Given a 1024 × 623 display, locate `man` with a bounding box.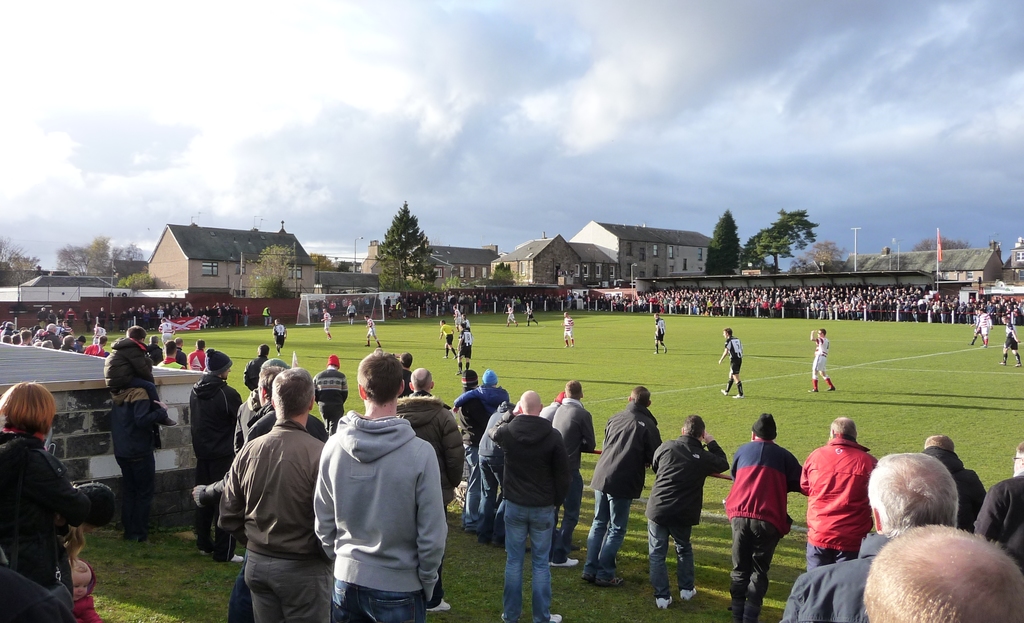
Located: box(970, 307, 985, 346).
